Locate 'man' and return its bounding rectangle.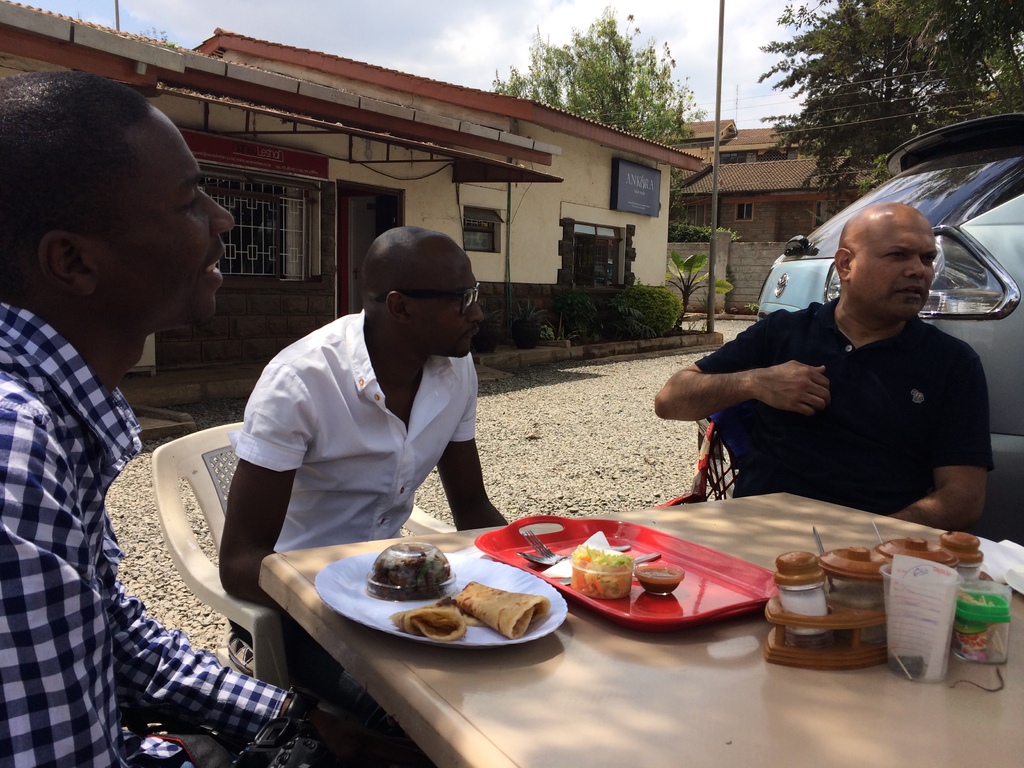
(0, 76, 433, 767).
